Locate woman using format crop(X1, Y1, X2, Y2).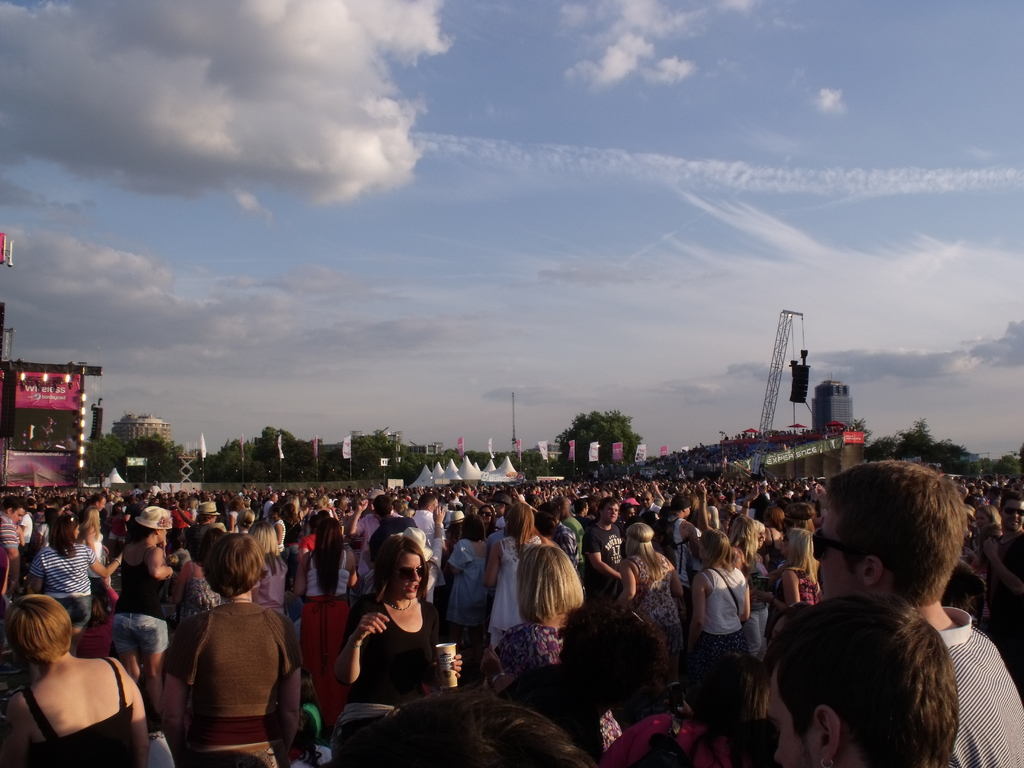
crop(75, 503, 108, 616).
